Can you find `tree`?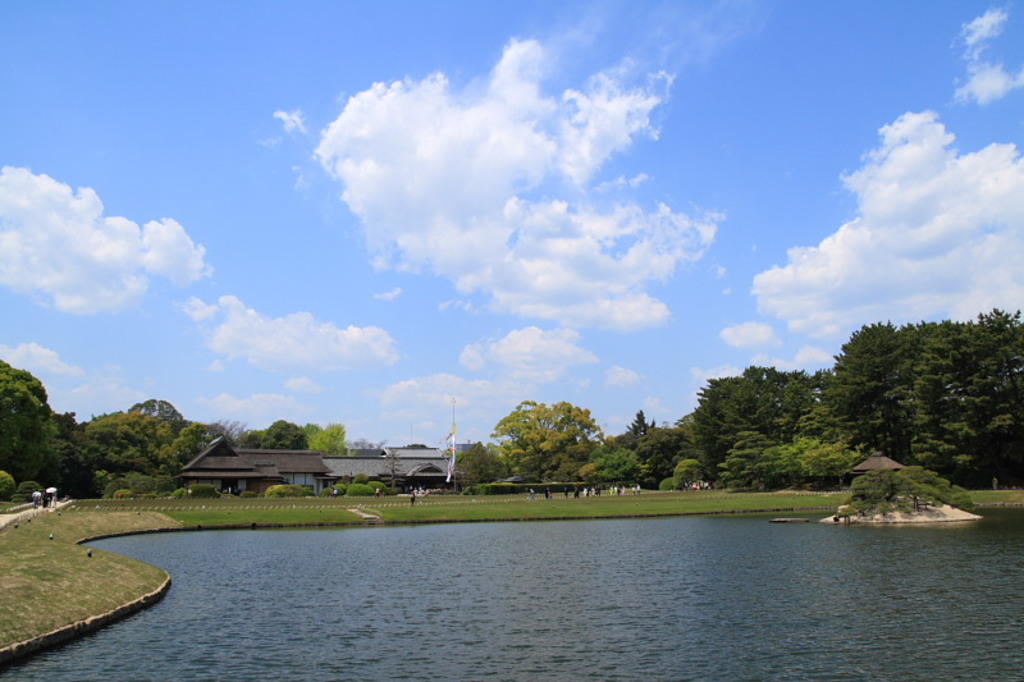
Yes, bounding box: <region>468, 388, 621, 486</region>.
